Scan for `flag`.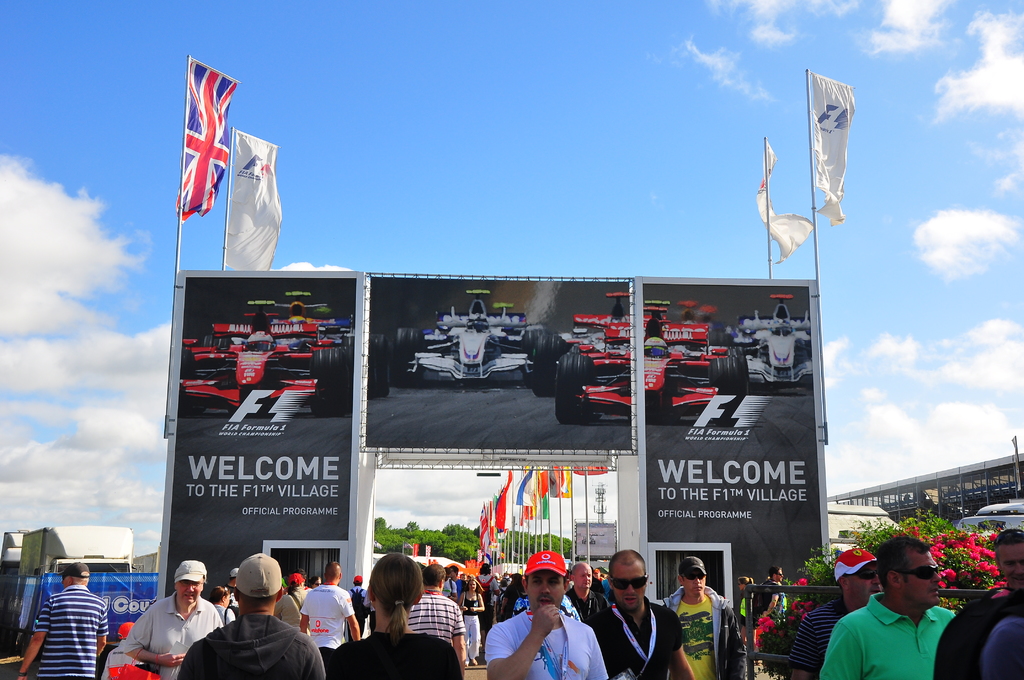
Scan result: x1=488 y1=498 x2=507 y2=542.
